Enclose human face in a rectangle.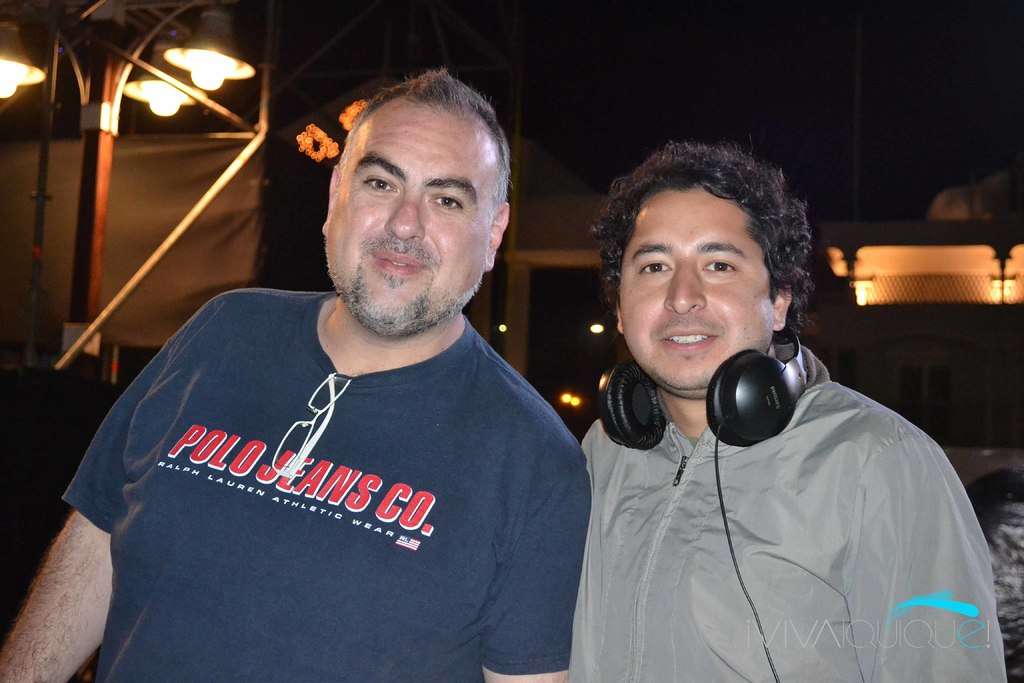
select_region(324, 94, 497, 342).
